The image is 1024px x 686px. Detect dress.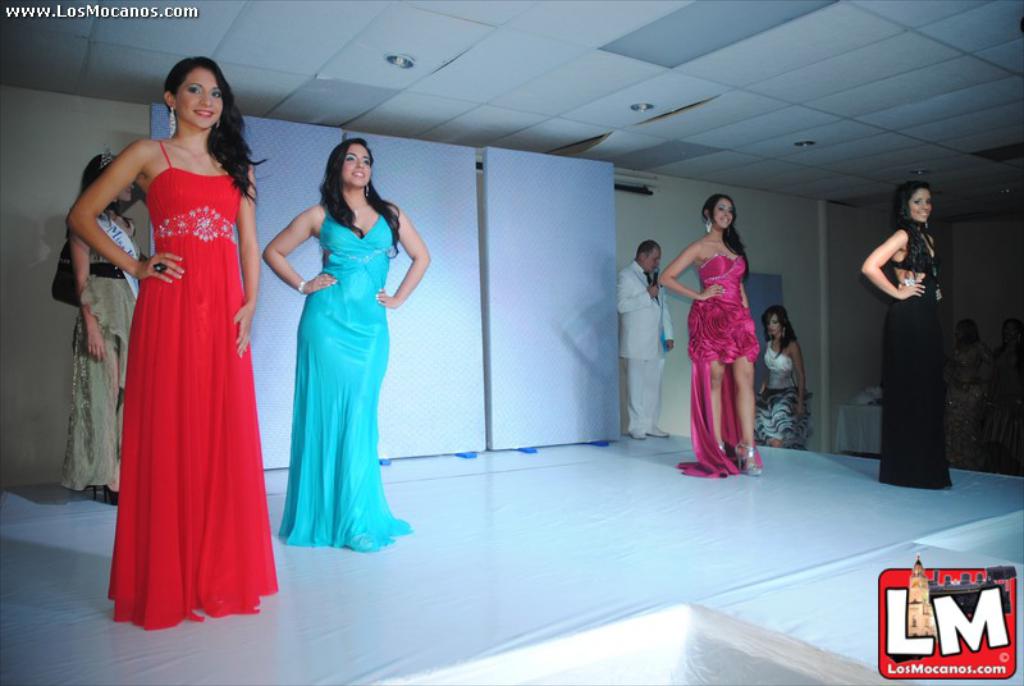
Detection: 673 252 760 480.
